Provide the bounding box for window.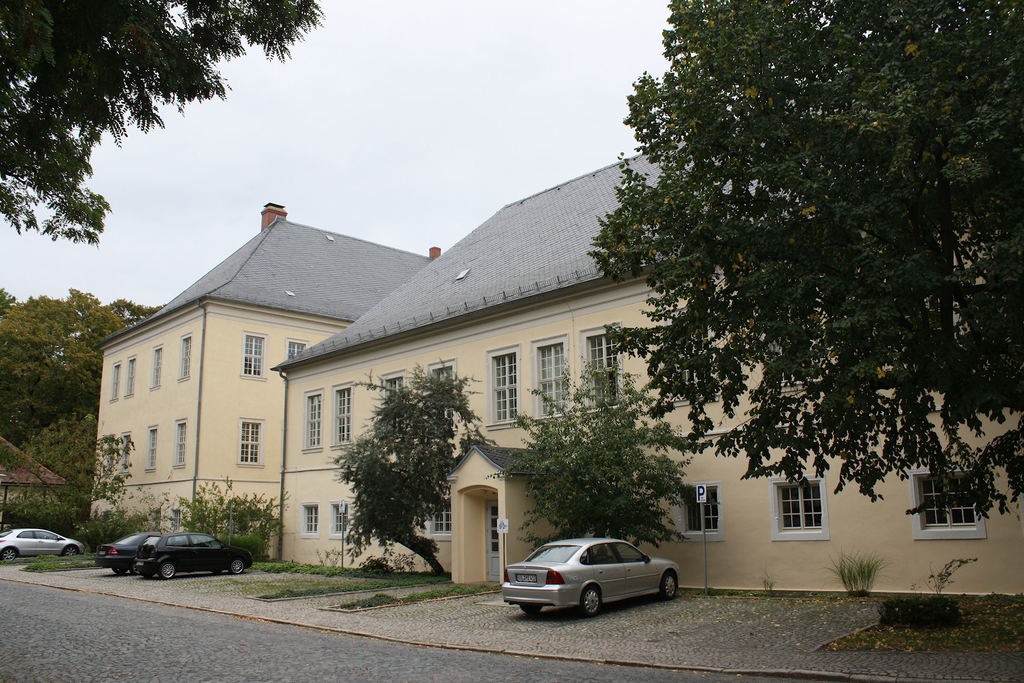
pyautogui.locateOnScreen(428, 497, 452, 540).
